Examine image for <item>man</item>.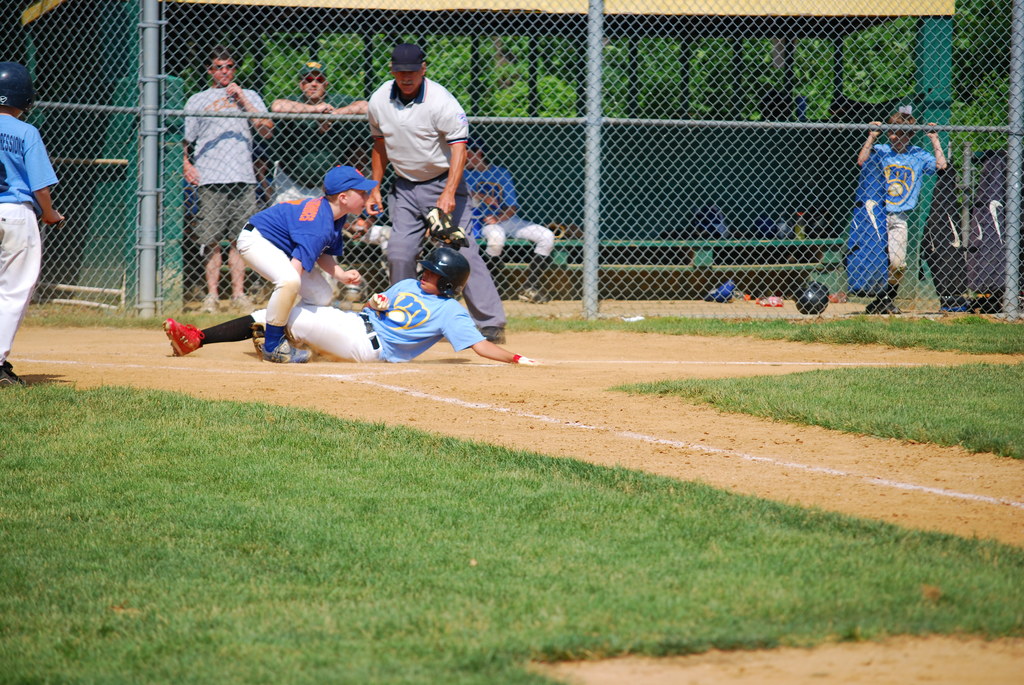
Examination result: bbox=[364, 41, 508, 345].
